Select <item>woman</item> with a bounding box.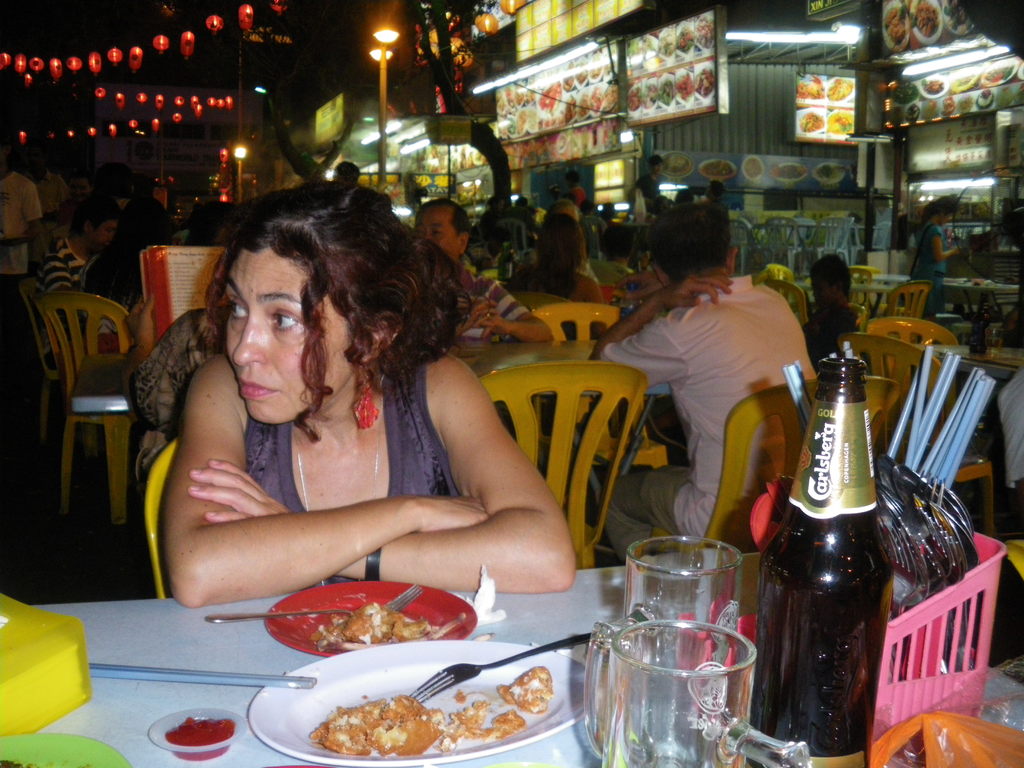
[140, 185, 561, 648].
